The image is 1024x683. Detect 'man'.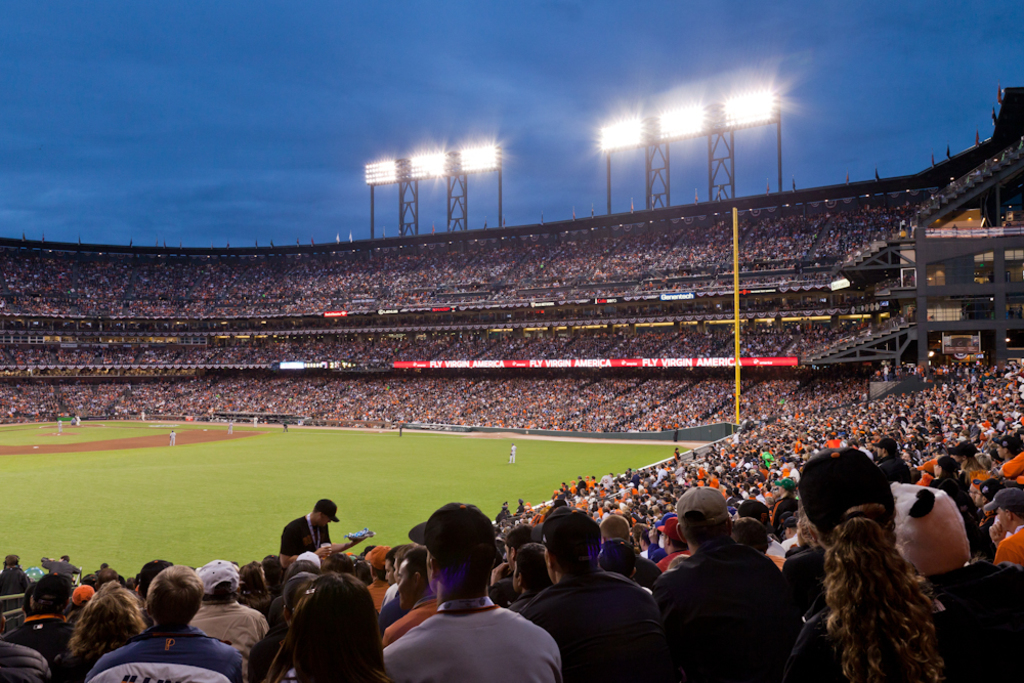
Detection: {"left": 515, "top": 508, "right": 667, "bottom": 682}.
